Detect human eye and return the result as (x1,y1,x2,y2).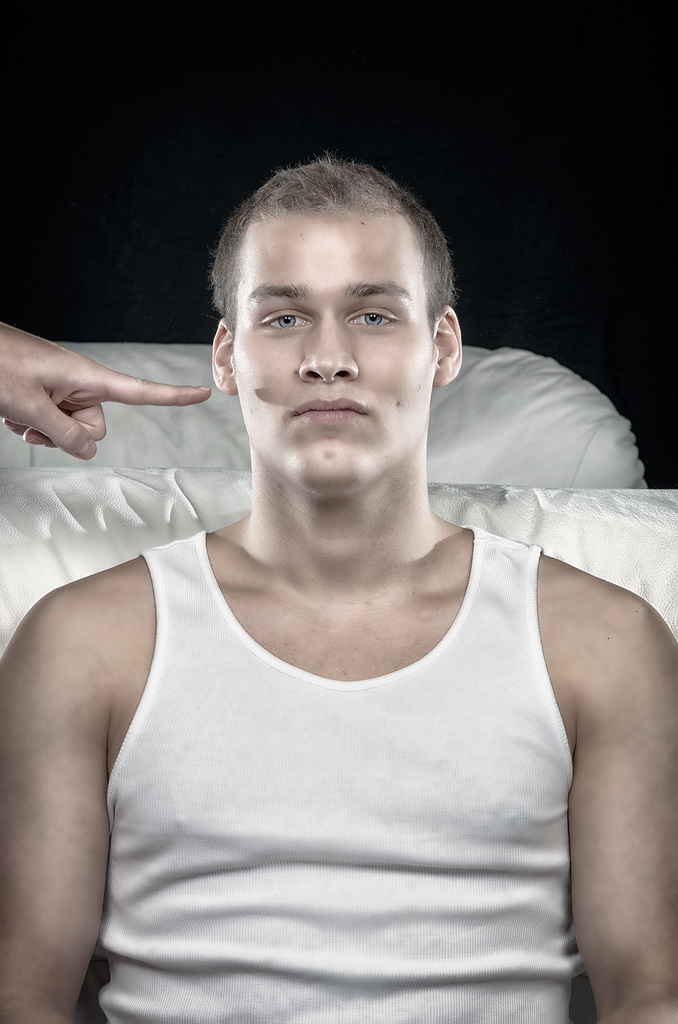
(257,309,309,336).
